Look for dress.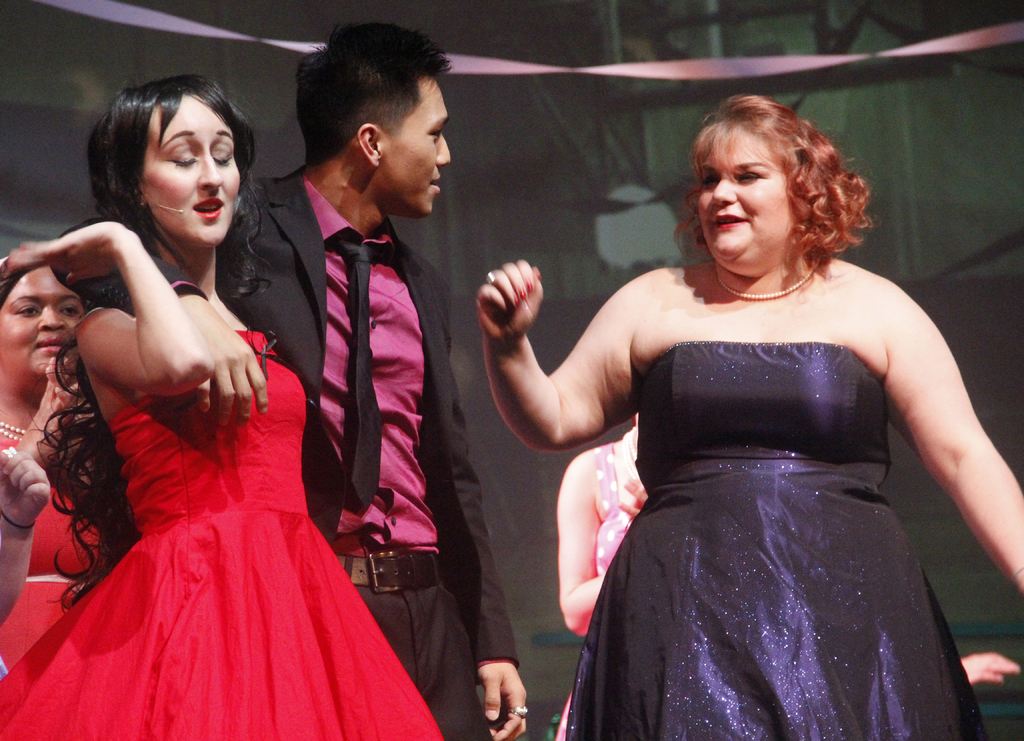
Found: {"x1": 1, "y1": 440, "x2": 99, "y2": 676}.
